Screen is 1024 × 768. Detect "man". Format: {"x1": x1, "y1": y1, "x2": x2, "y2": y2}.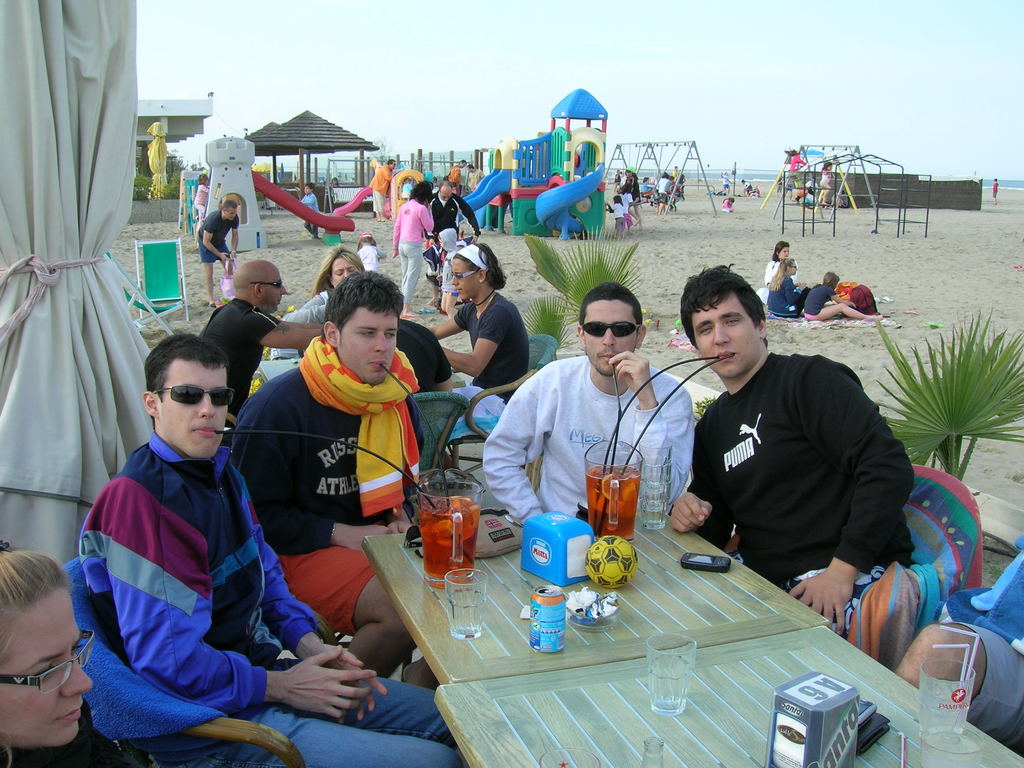
{"x1": 70, "y1": 325, "x2": 464, "y2": 767}.
